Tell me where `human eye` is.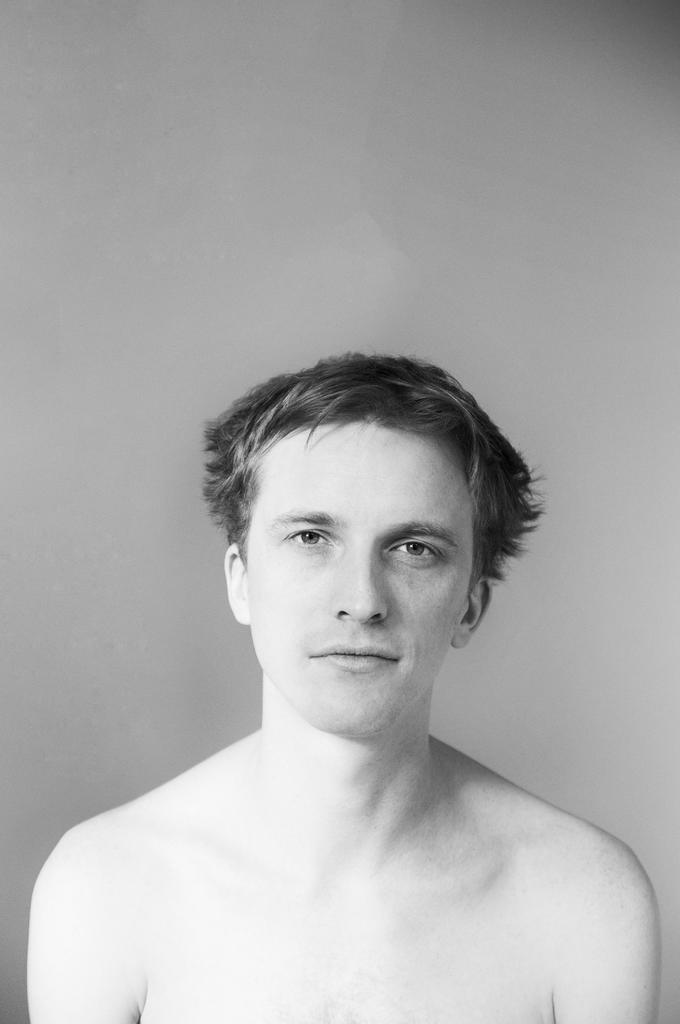
`human eye` is at {"left": 283, "top": 525, "right": 341, "bottom": 550}.
